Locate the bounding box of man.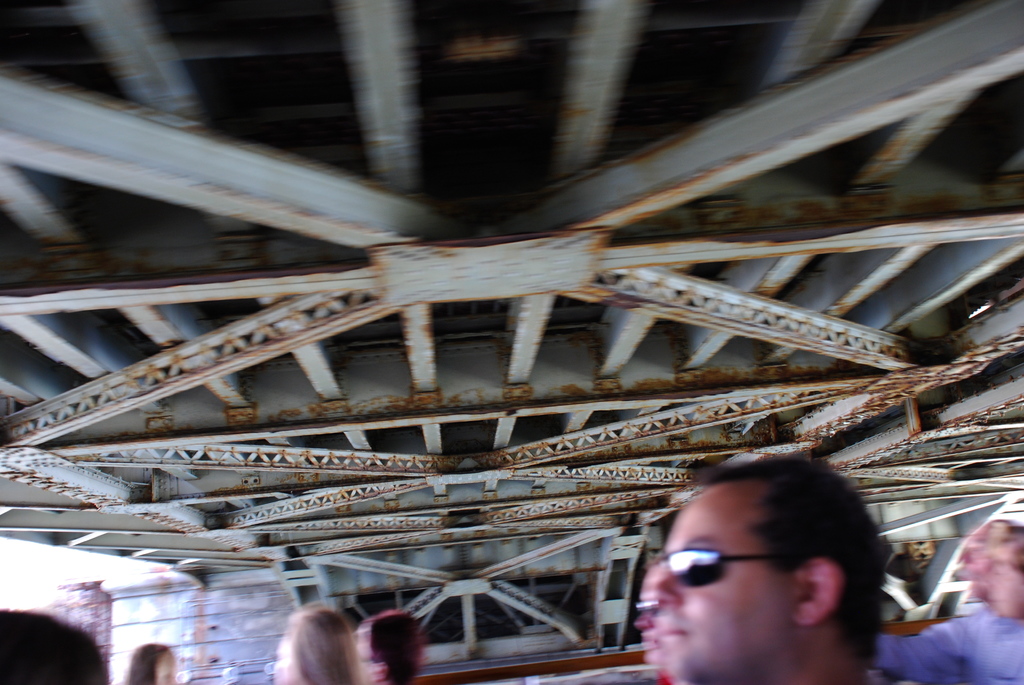
Bounding box: left=644, top=490, right=912, bottom=679.
